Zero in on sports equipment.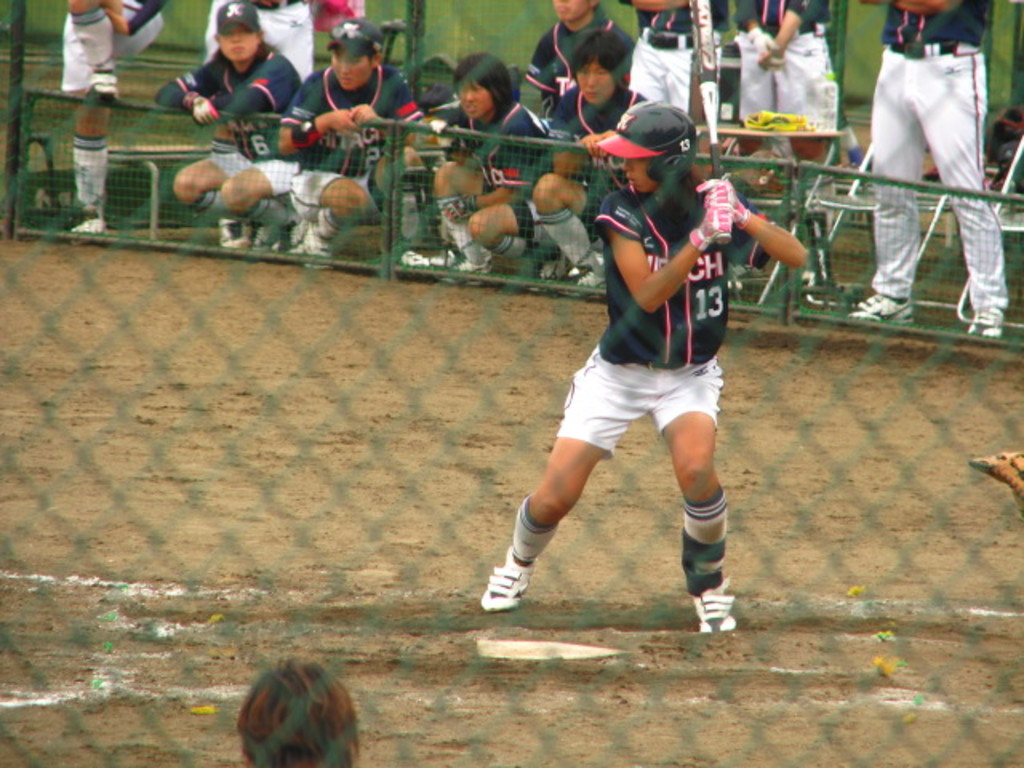
Zeroed in: bbox(539, 245, 566, 291).
